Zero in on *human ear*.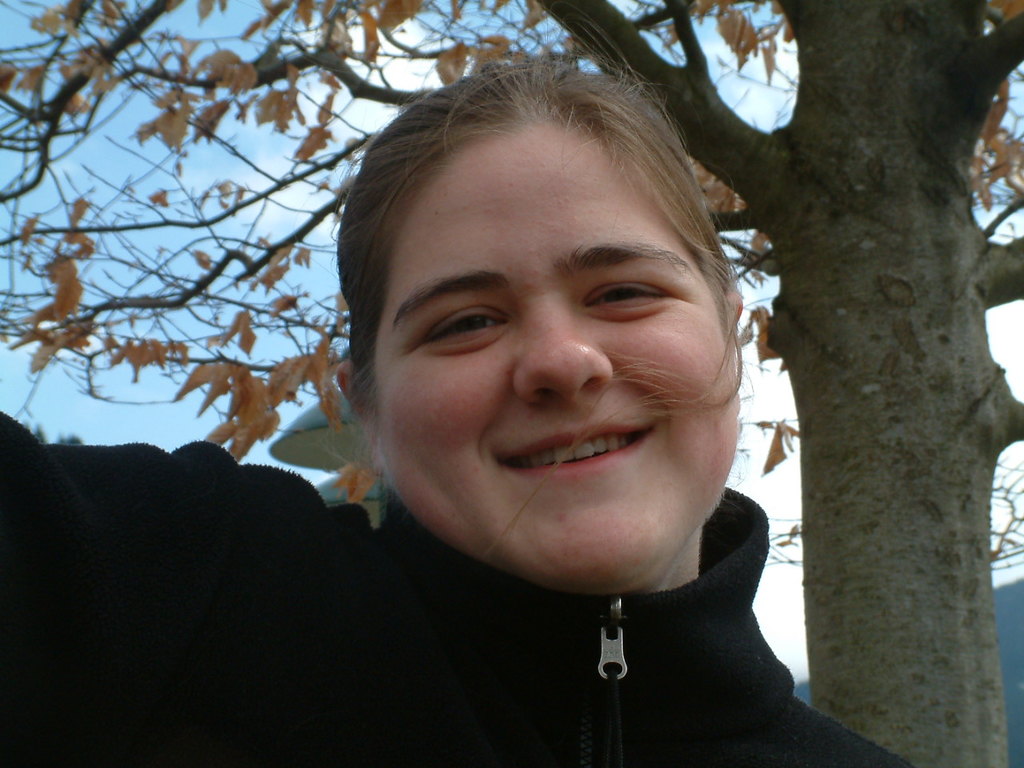
Zeroed in: 333,362,378,454.
